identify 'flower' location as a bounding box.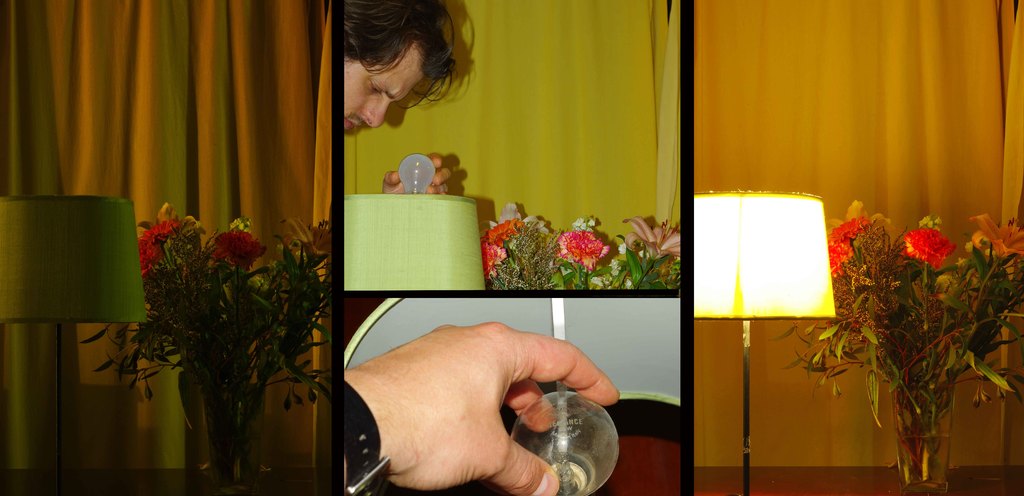
209, 229, 268, 271.
